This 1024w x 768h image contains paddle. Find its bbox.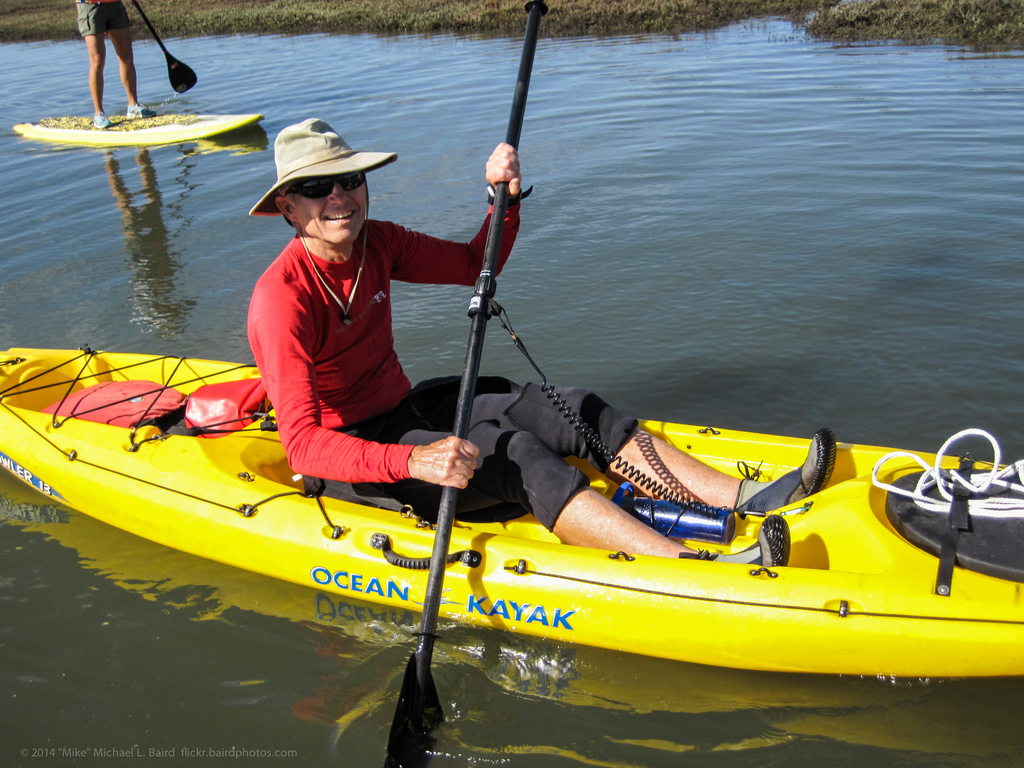
l=133, t=2, r=196, b=95.
